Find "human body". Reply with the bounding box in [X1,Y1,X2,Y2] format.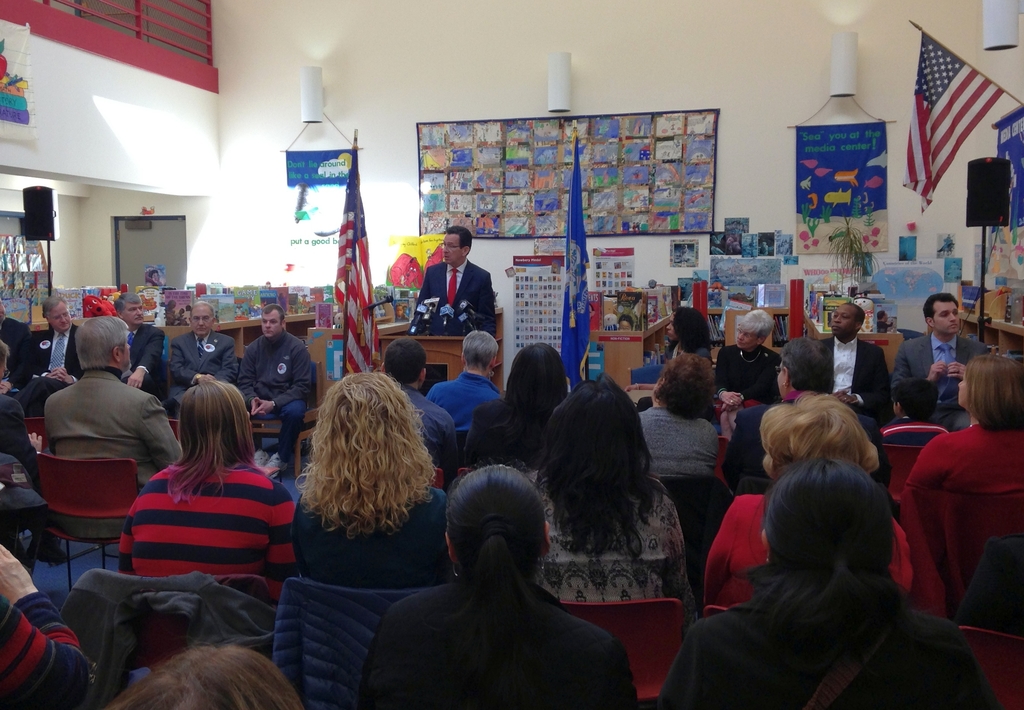
[25,319,86,423].
